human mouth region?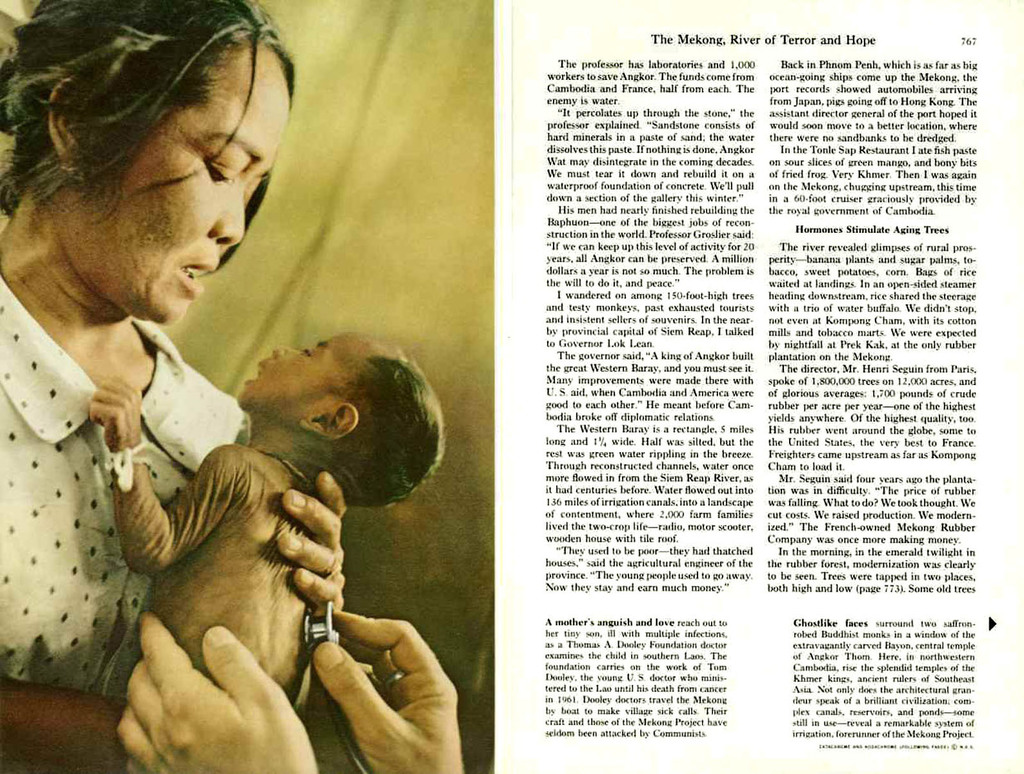
176 259 216 297
